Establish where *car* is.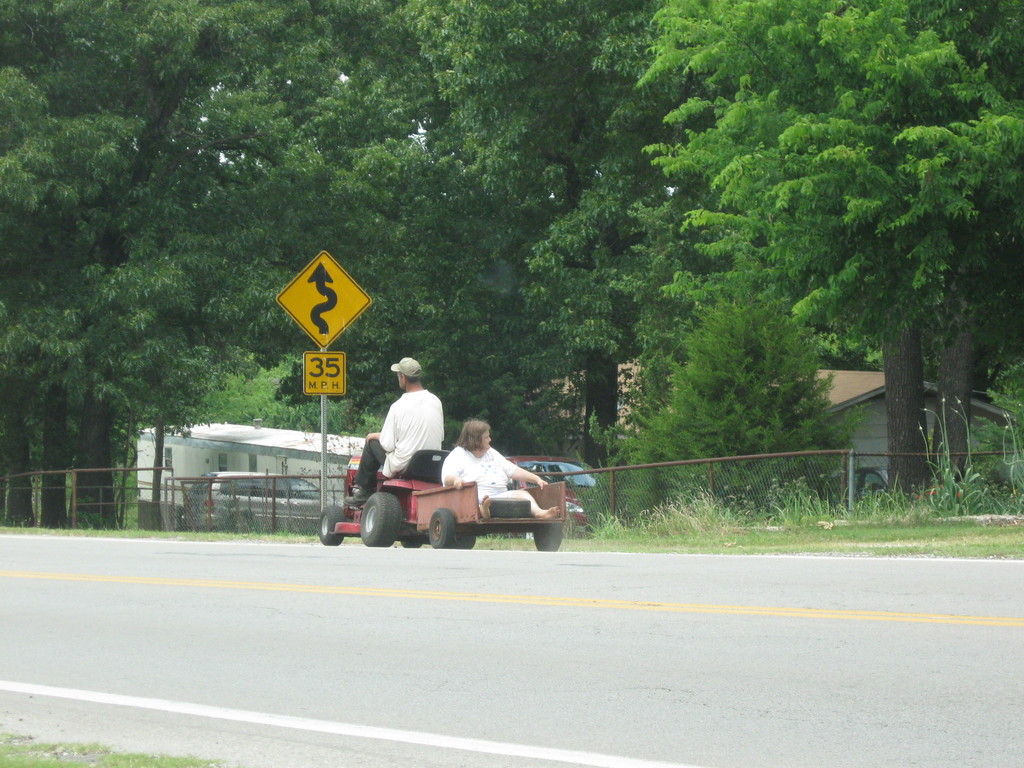
Established at detection(507, 460, 600, 526).
